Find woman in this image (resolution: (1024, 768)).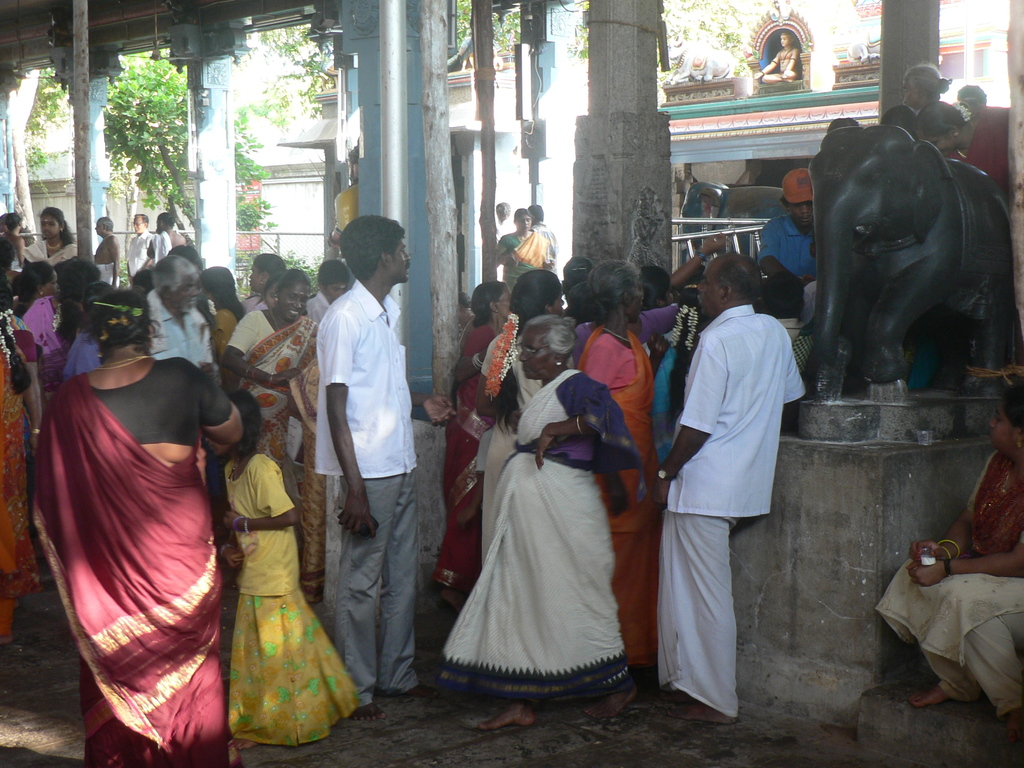
detection(651, 285, 707, 469).
